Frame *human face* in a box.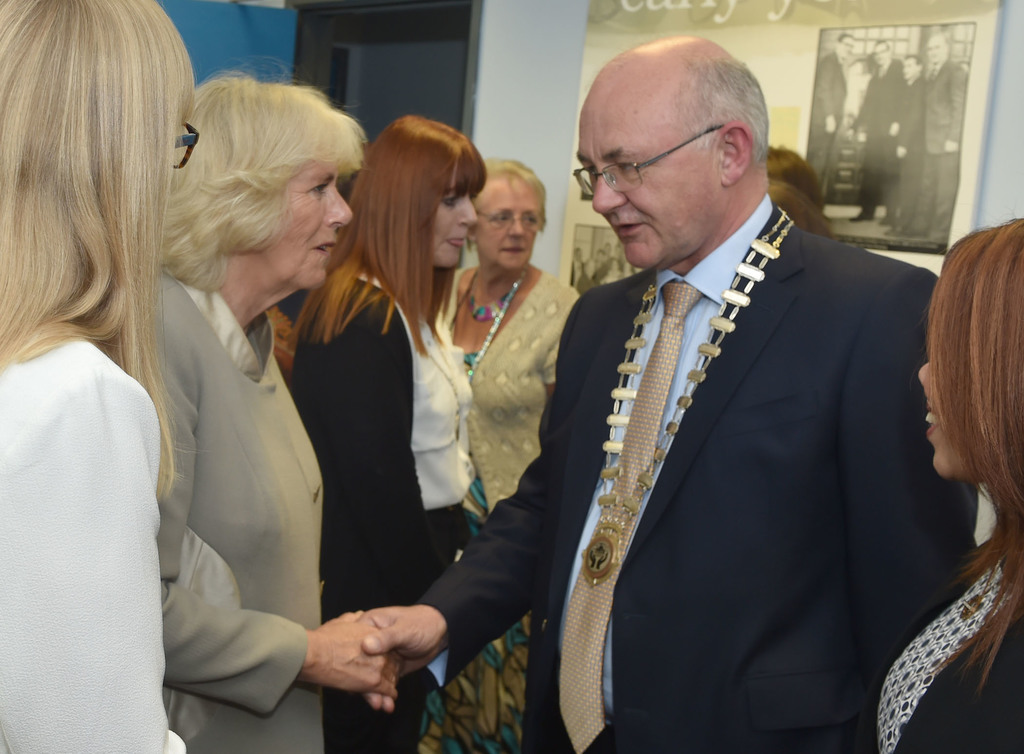
{"left": 420, "top": 170, "right": 476, "bottom": 271}.
